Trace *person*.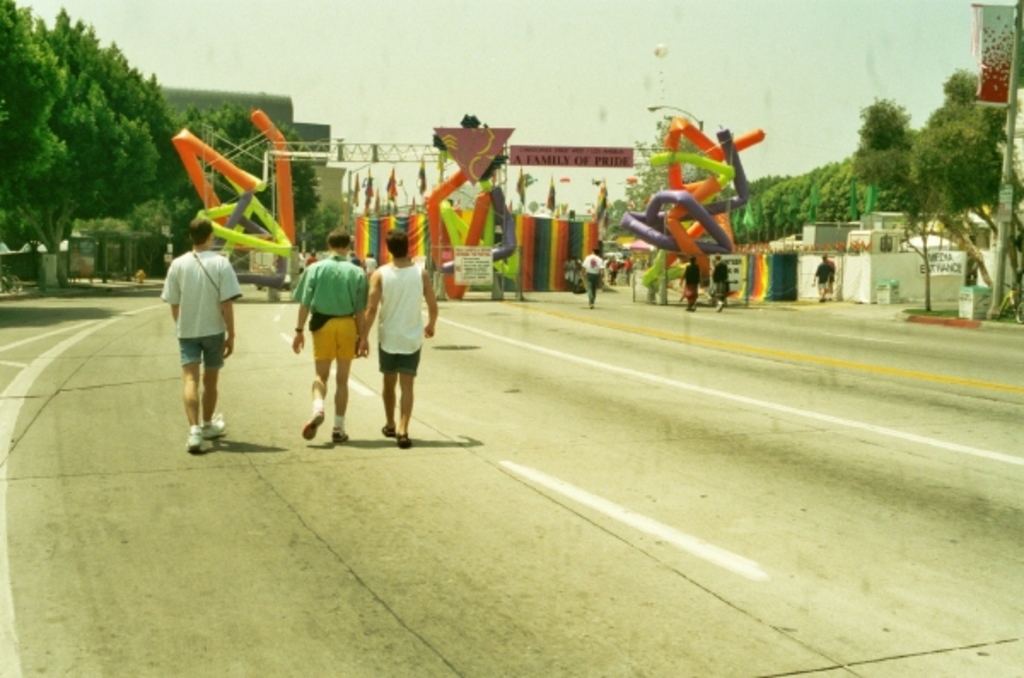
Traced to crop(623, 258, 630, 287).
